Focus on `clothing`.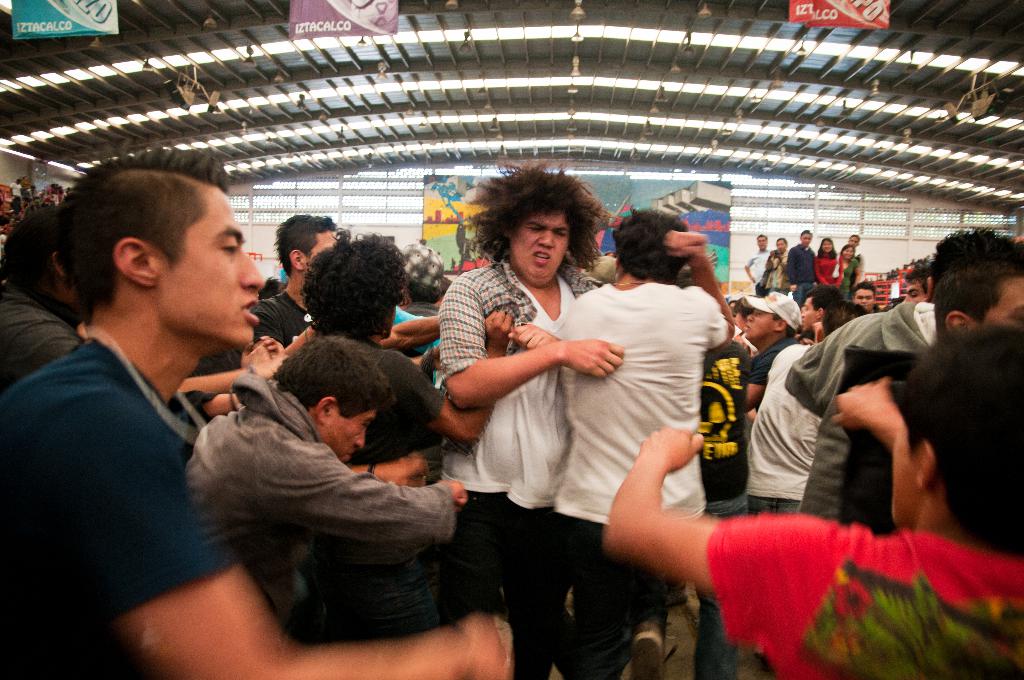
Focused at l=812, t=254, r=844, b=282.
